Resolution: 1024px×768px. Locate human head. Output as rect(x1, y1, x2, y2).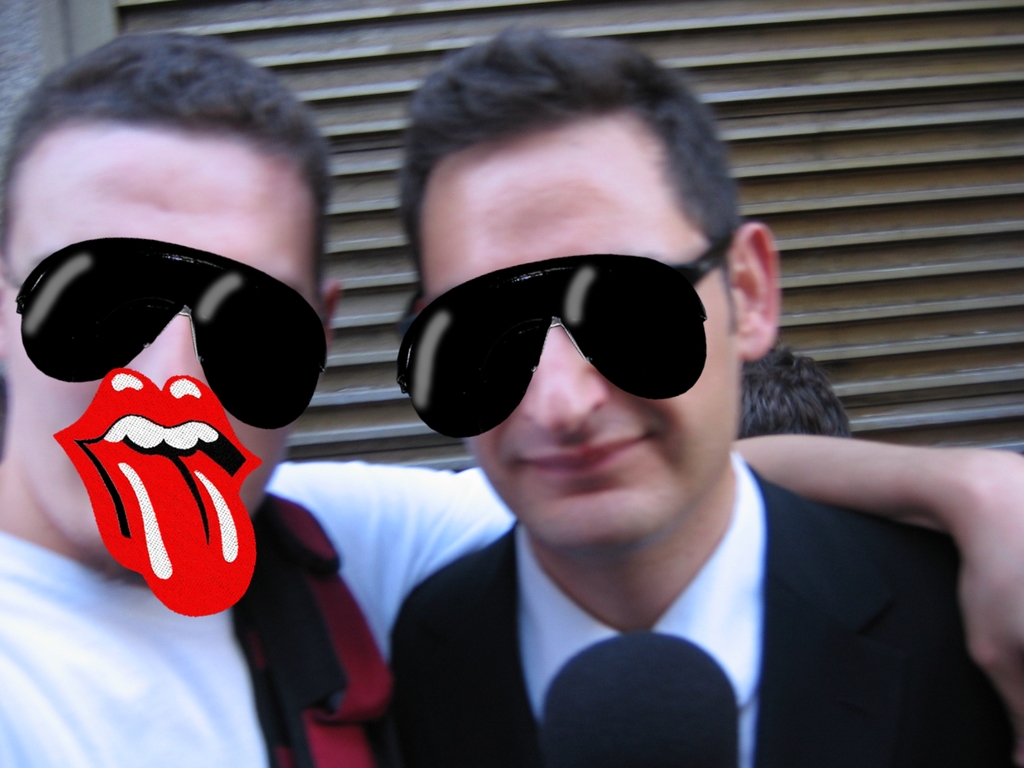
rect(10, 189, 319, 592).
